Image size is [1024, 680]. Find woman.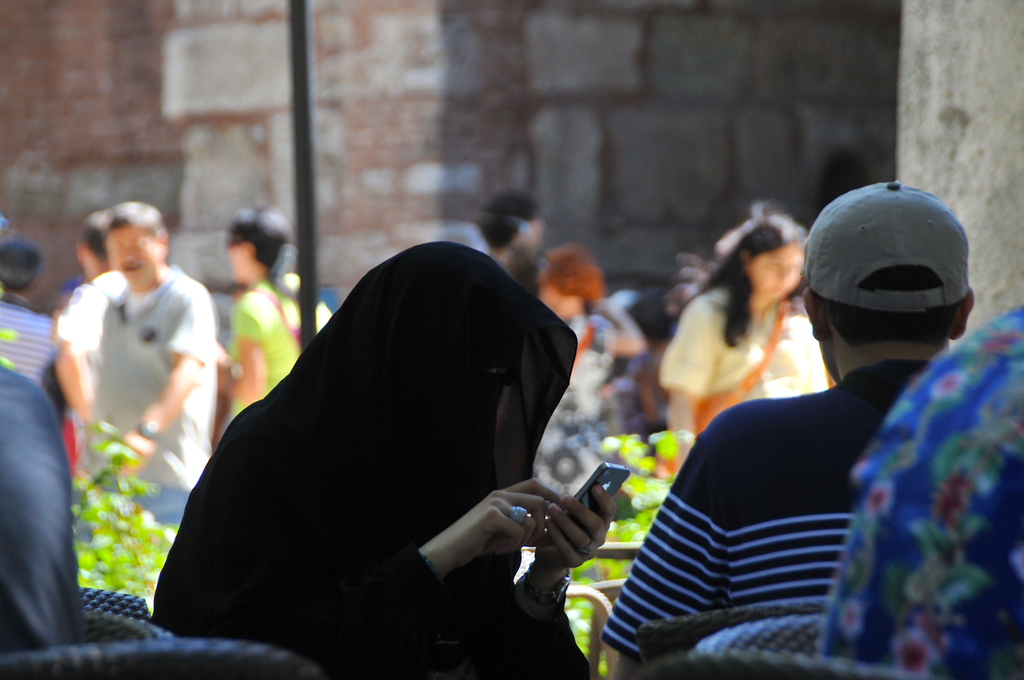
[x1=653, y1=205, x2=810, y2=484].
